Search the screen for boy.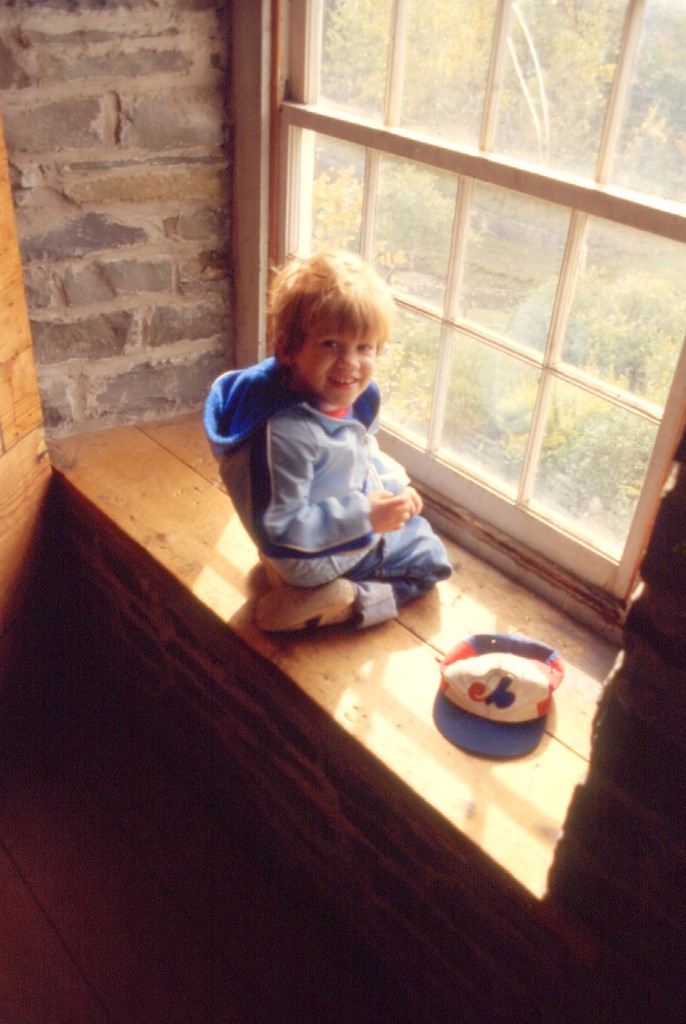
Found at {"x1": 206, "y1": 244, "x2": 451, "y2": 634}.
